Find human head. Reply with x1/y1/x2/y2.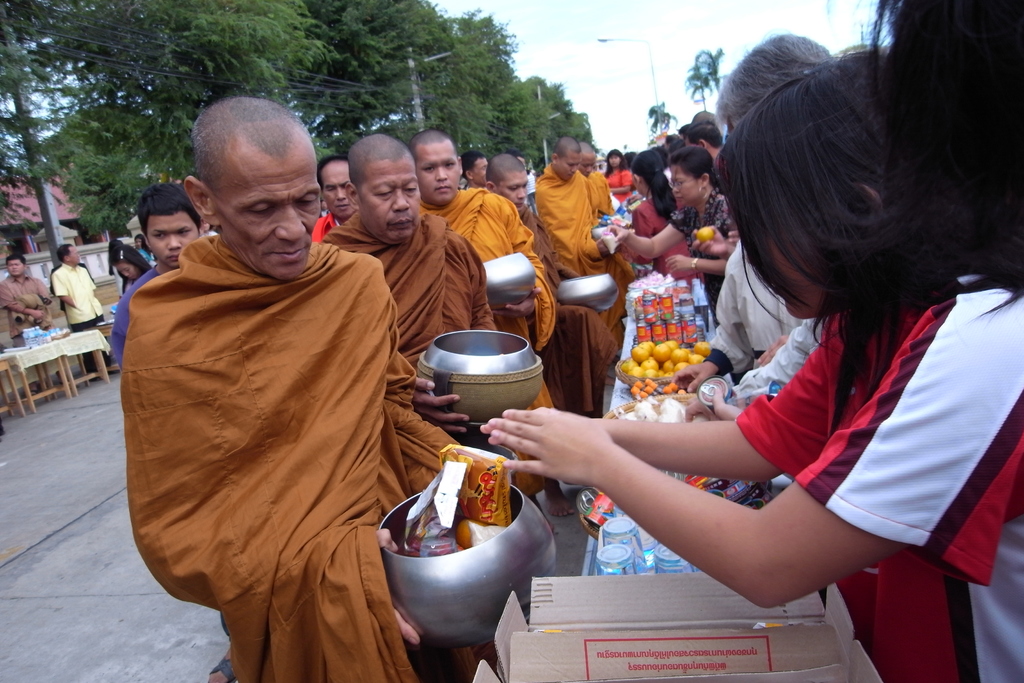
550/136/578/182.
